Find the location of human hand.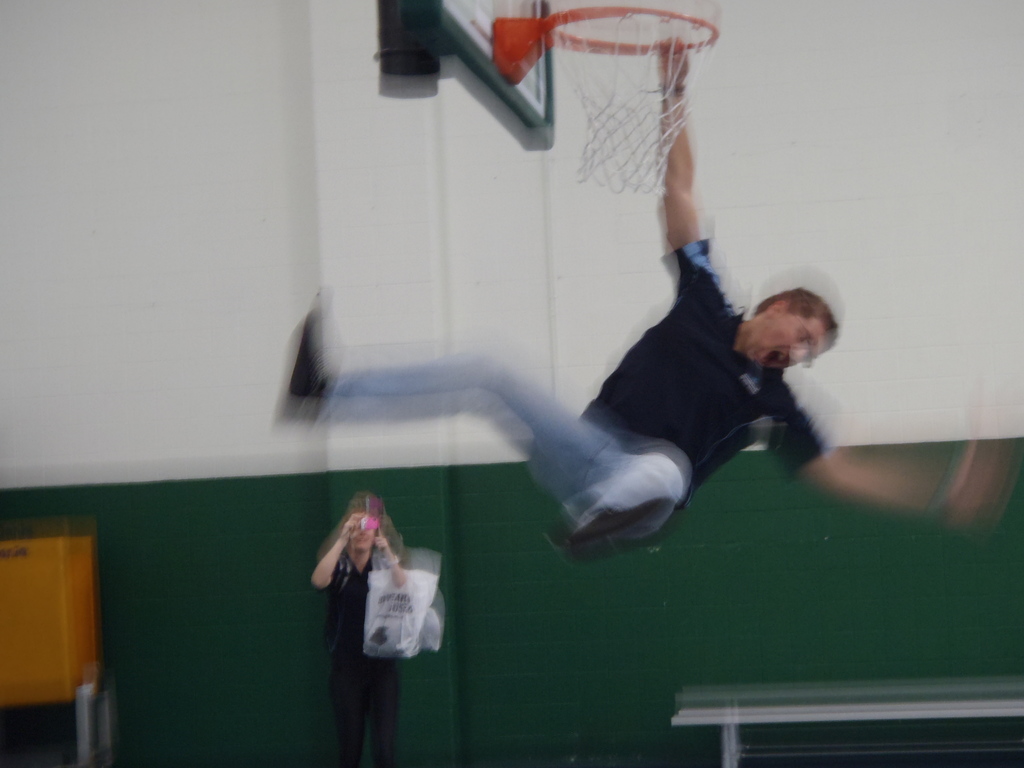
Location: (371,529,392,554).
